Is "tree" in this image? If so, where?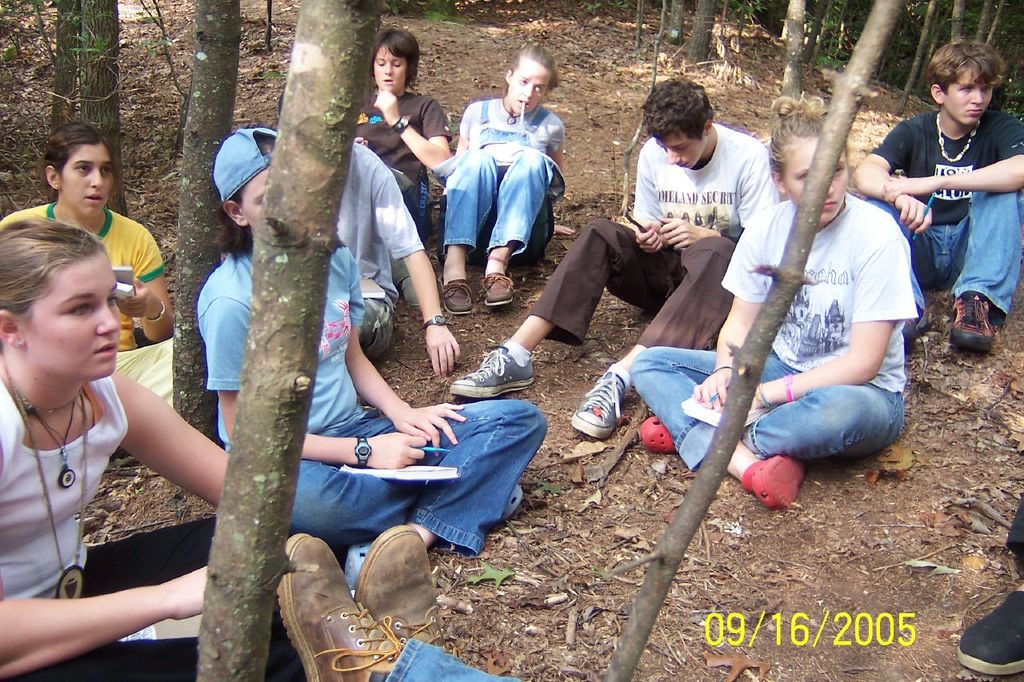
Yes, at bbox=[785, 0, 816, 106].
